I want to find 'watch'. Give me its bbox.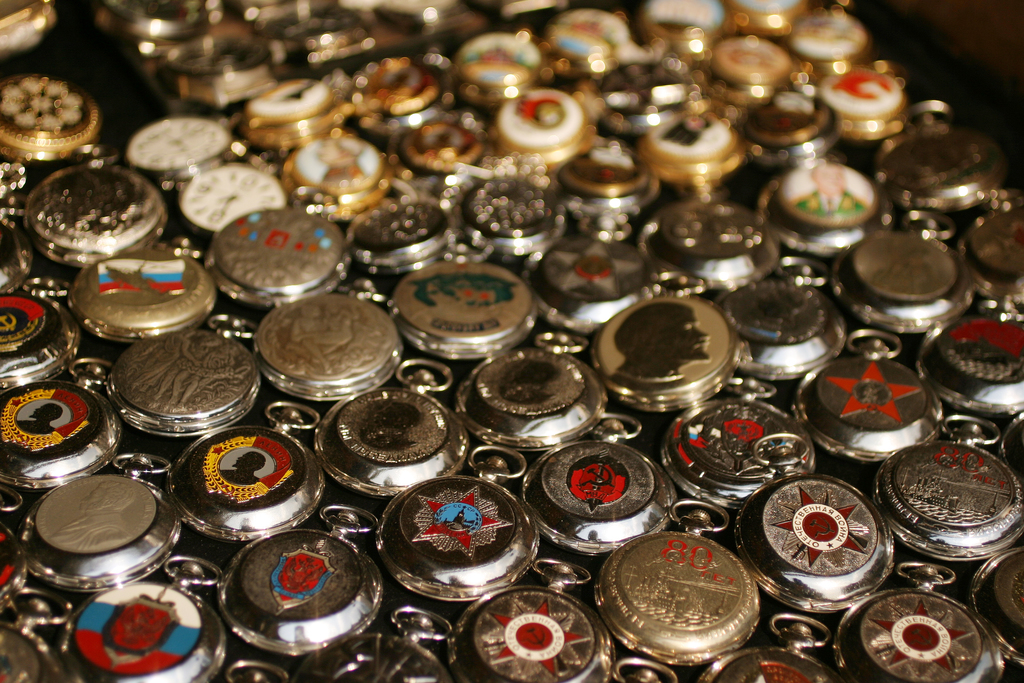
[x1=734, y1=466, x2=897, y2=618].
